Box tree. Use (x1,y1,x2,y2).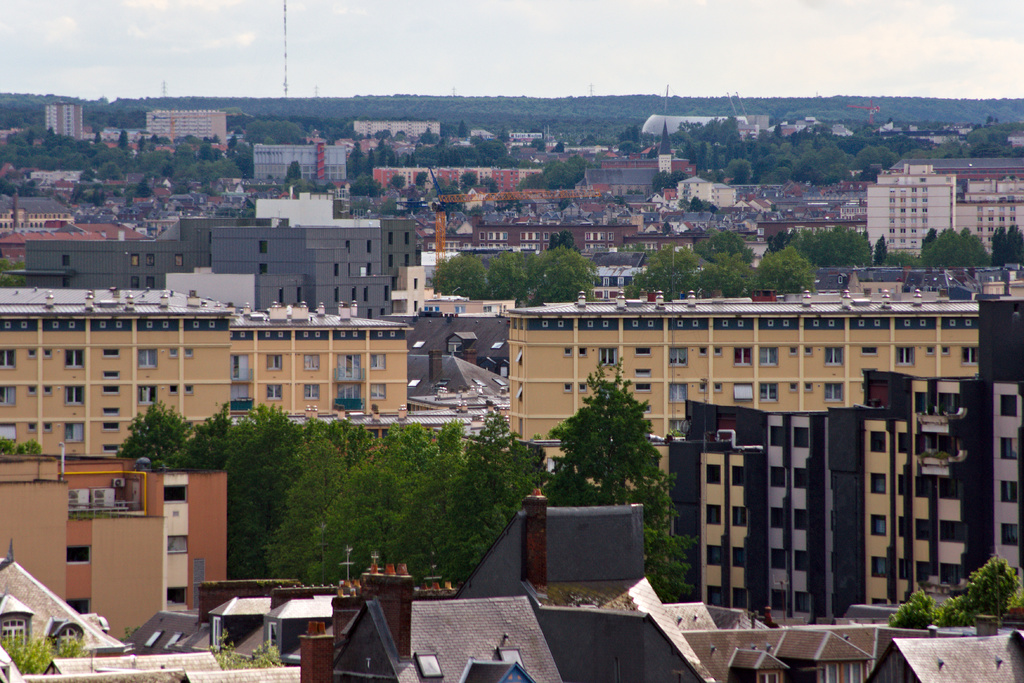
(885,552,1023,627).
